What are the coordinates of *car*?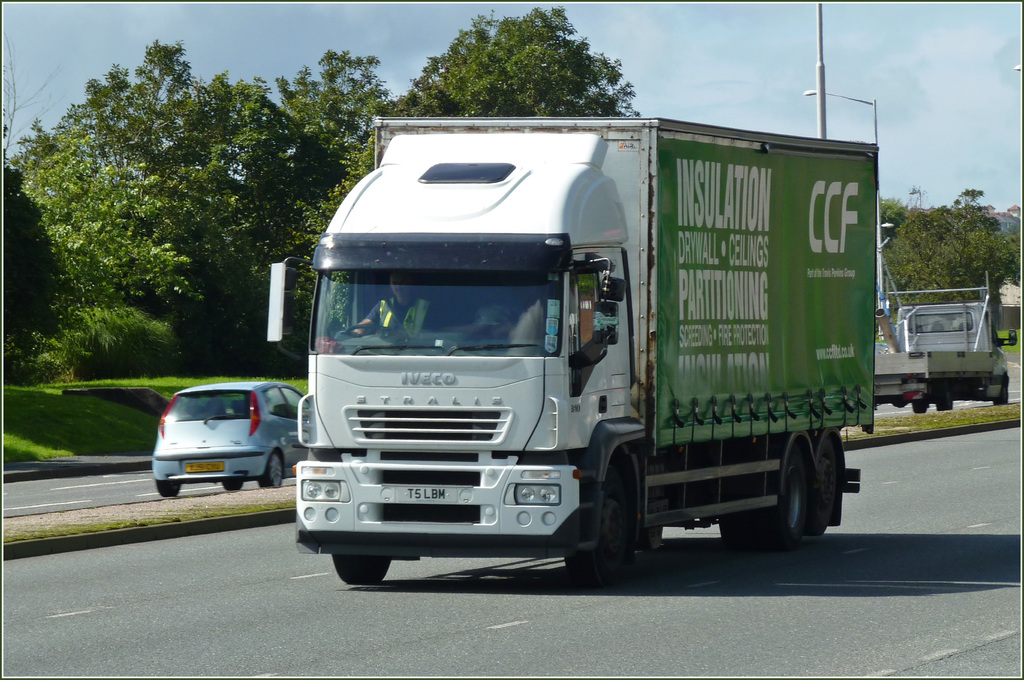
(150,375,315,499).
